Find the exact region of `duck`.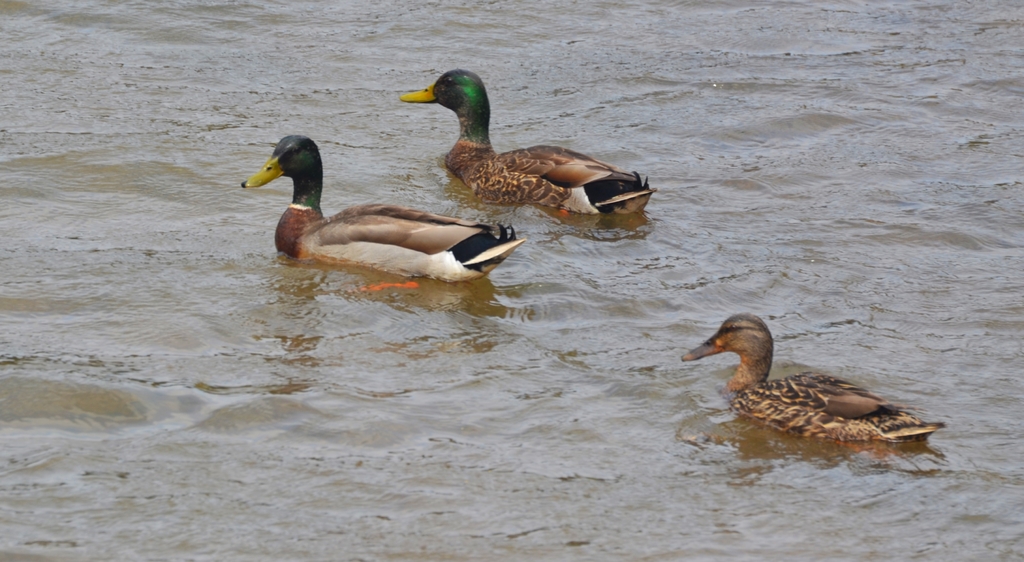
Exact region: 242:137:527:291.
